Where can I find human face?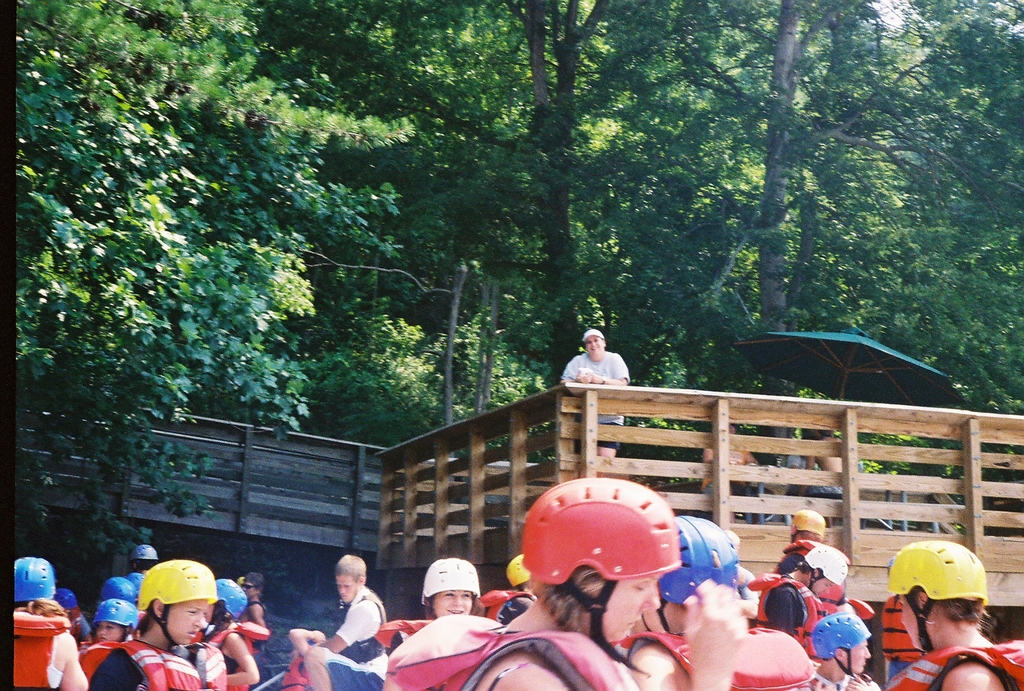
You can find it at (163,601,205,654).
